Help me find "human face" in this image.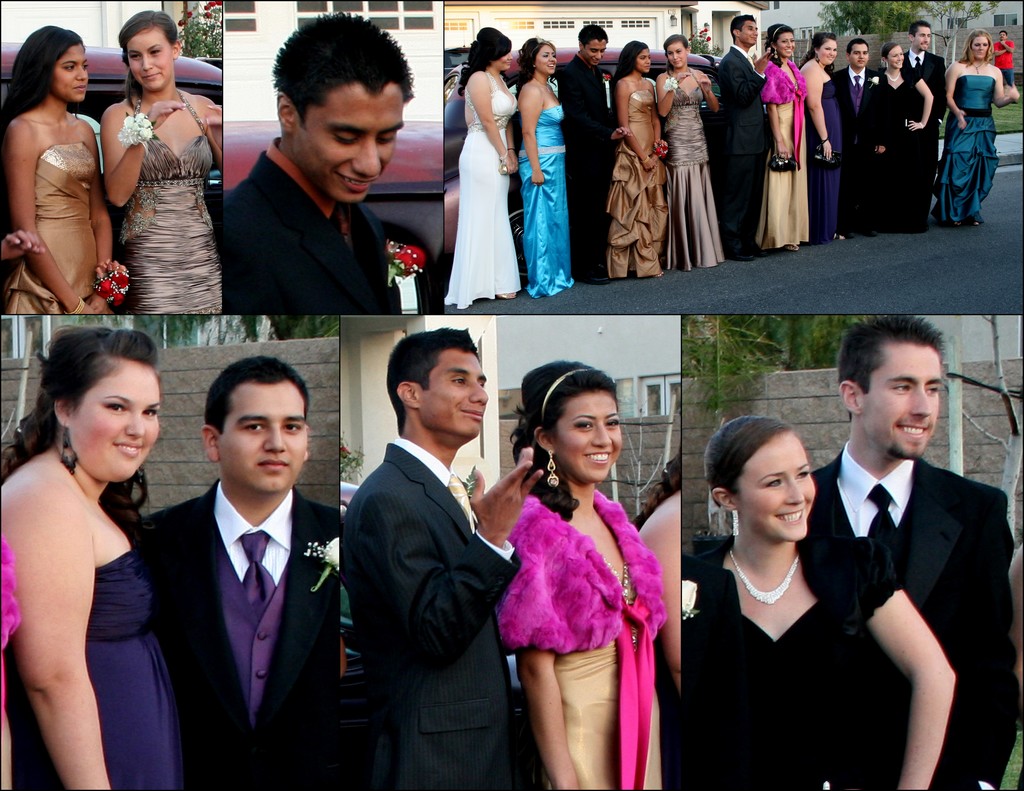
Found it: box(916, 20, 936, 50).
